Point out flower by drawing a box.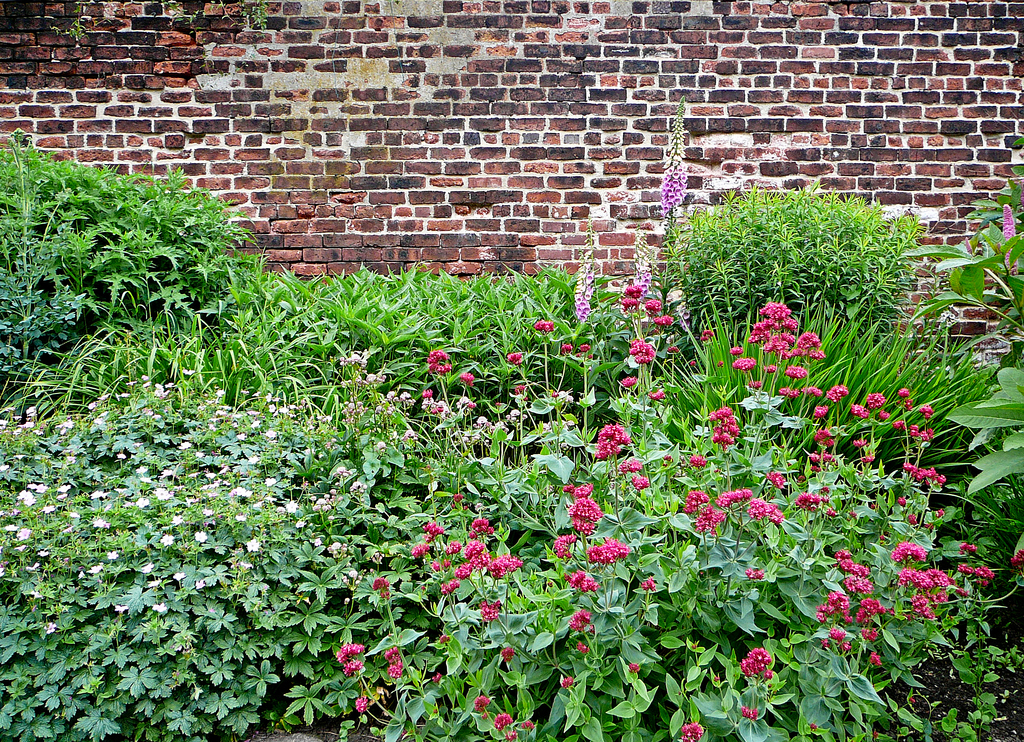
[left=731, top=348, right=743, bottom=354].
